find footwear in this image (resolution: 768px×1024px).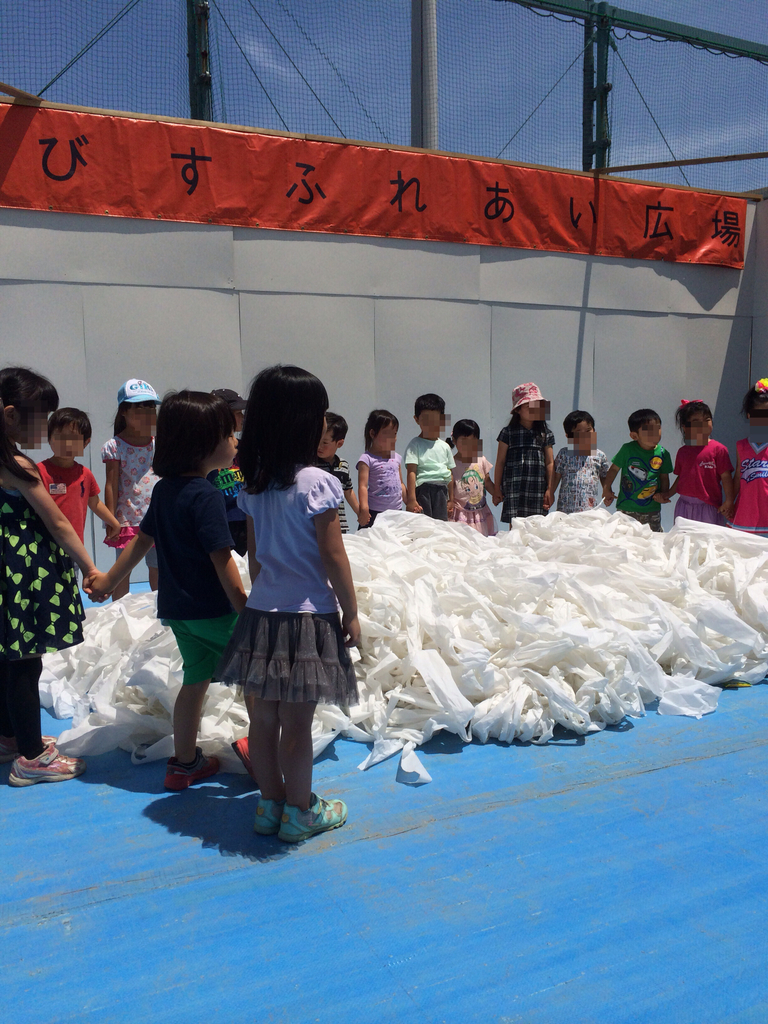
{"x1": 260, "y1": 809, "x2": 282, "y2": 839}.
